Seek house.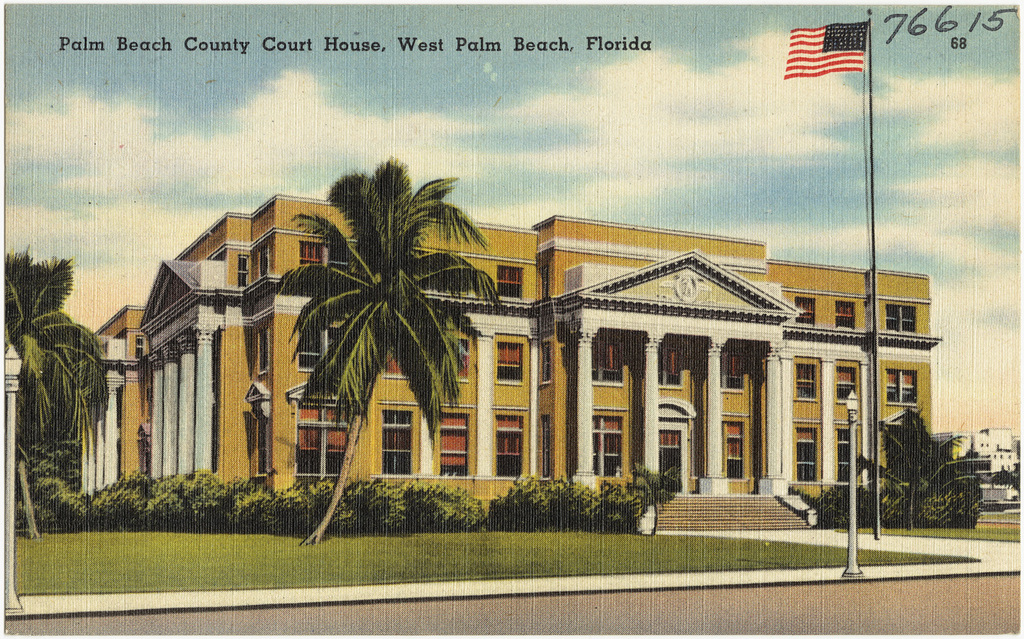
bbox=(72, 186, 946, 539).
